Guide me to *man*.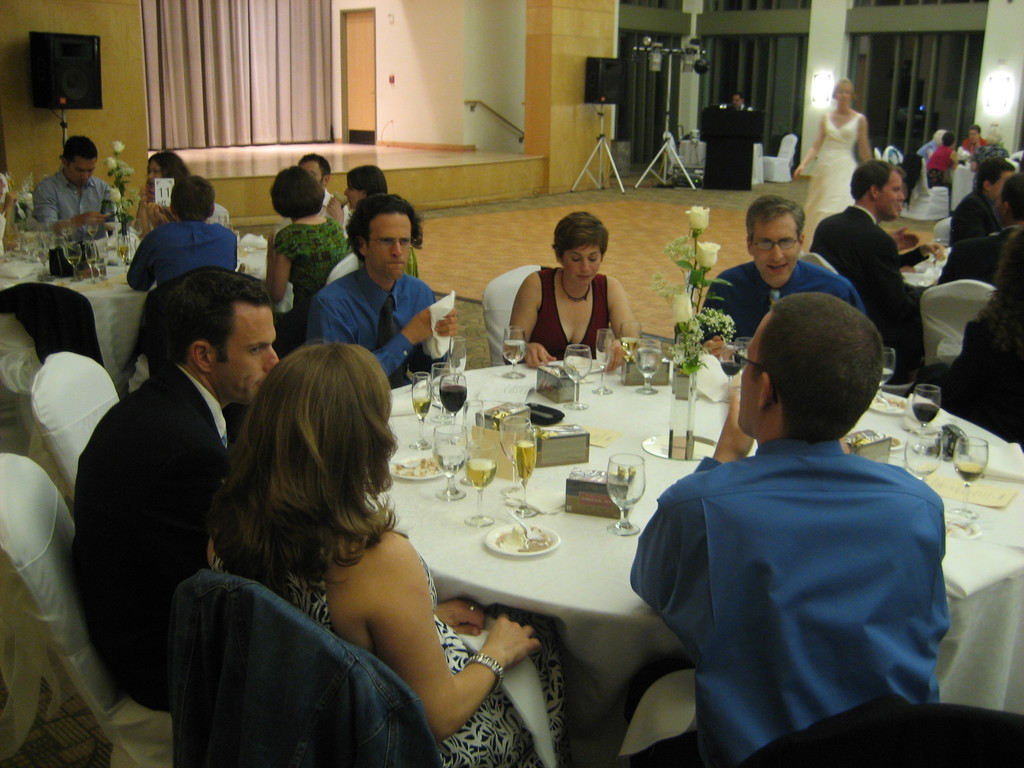
Guidance: 815 161 924 372.
